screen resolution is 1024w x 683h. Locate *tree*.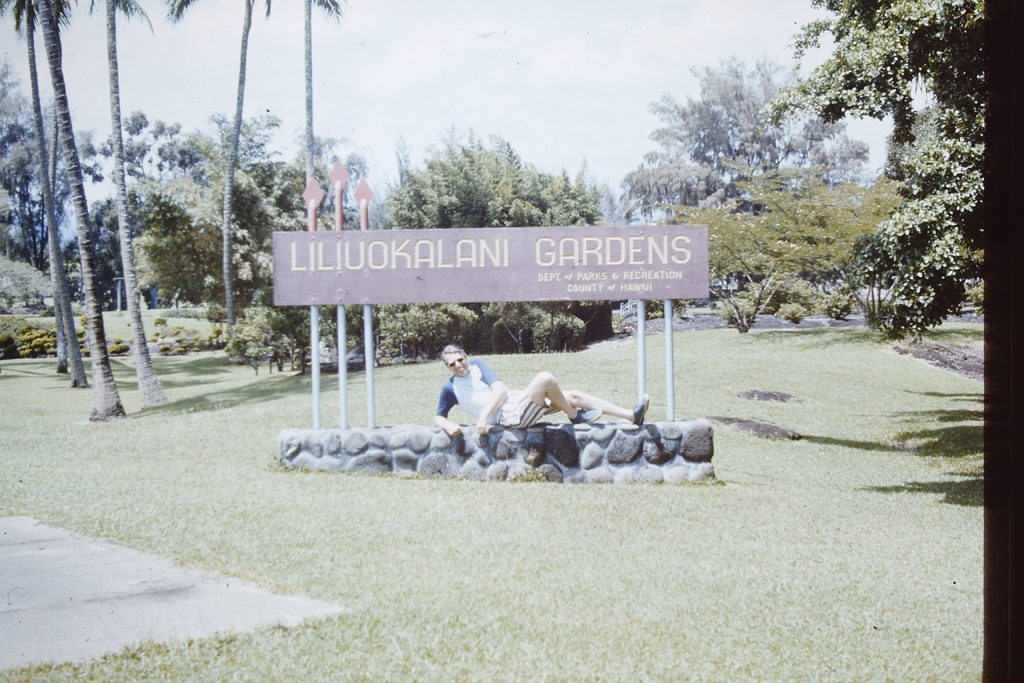
region(86, 0, 164, 388).
